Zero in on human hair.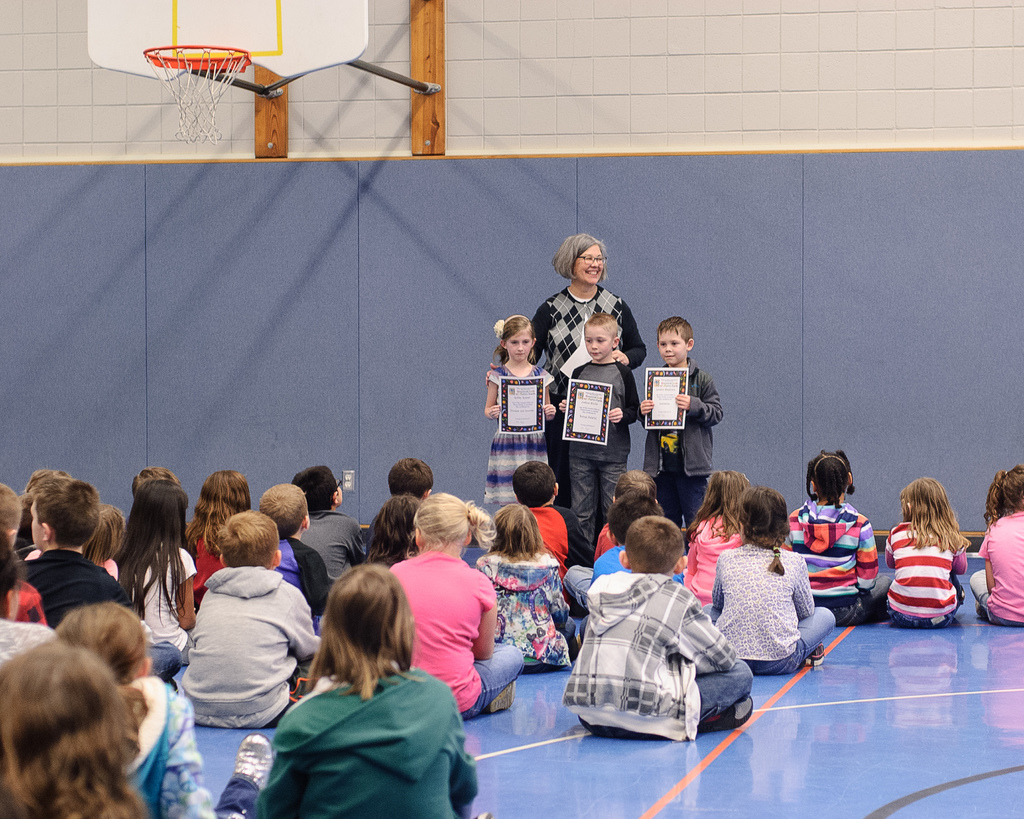
Zeroed in: [620,467,661,495].
